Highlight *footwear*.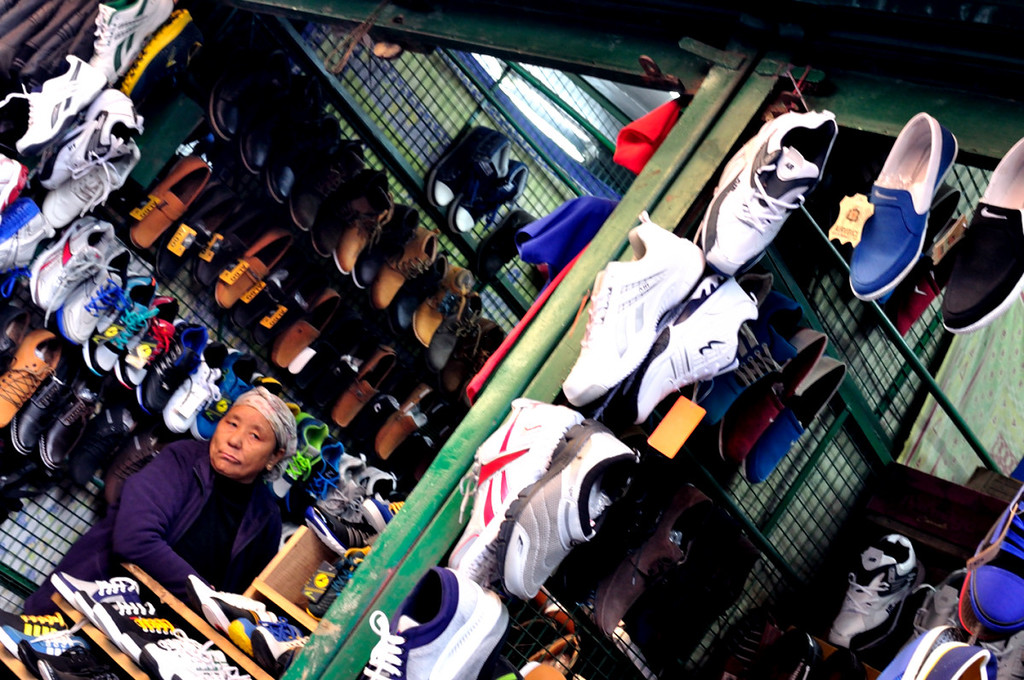
Highlighted region: select_region(450, 401, 581, 586).
